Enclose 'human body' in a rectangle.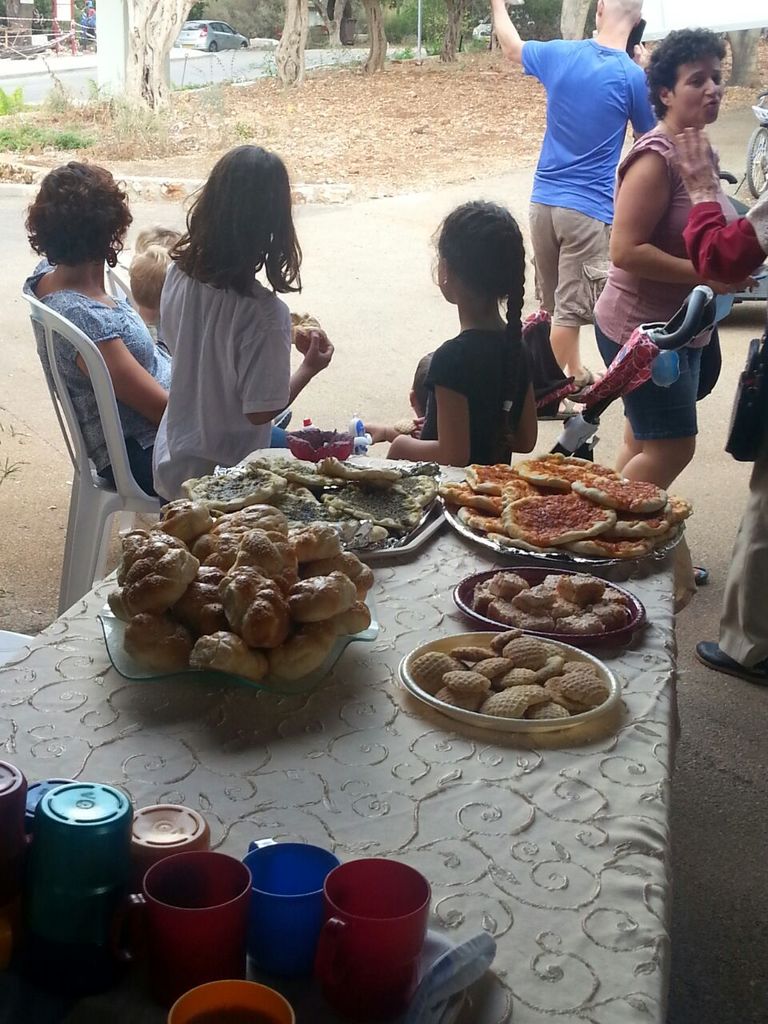
bbox(484, 0, 656, 388).
